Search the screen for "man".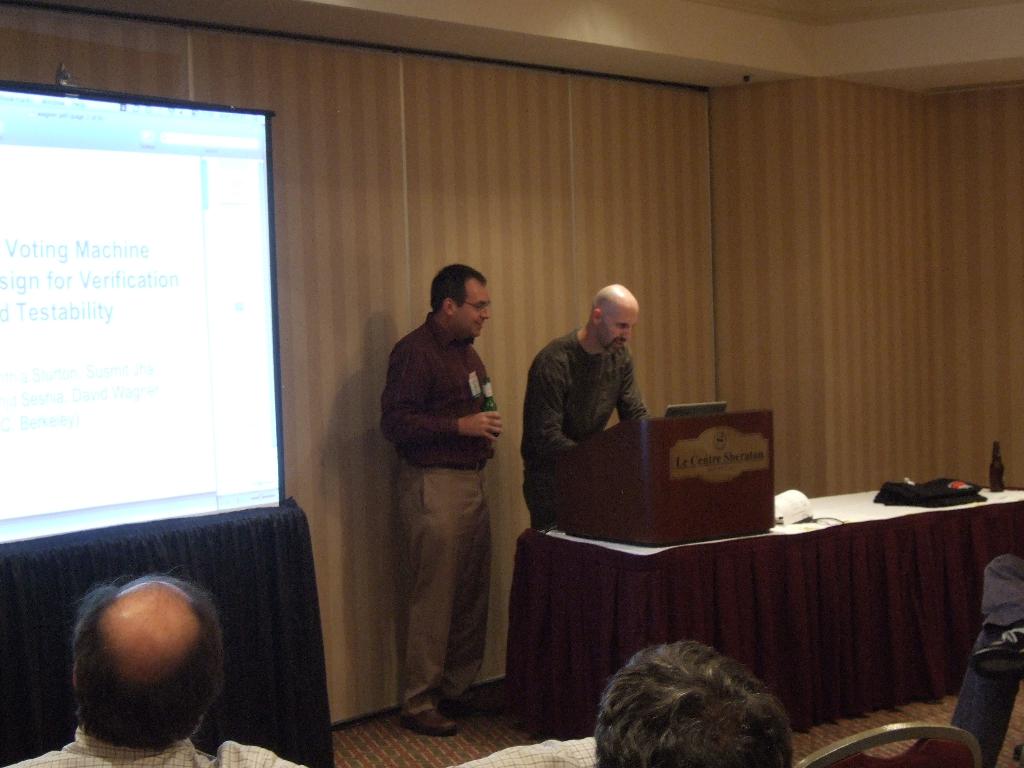
Found at 461:637:800:767.
